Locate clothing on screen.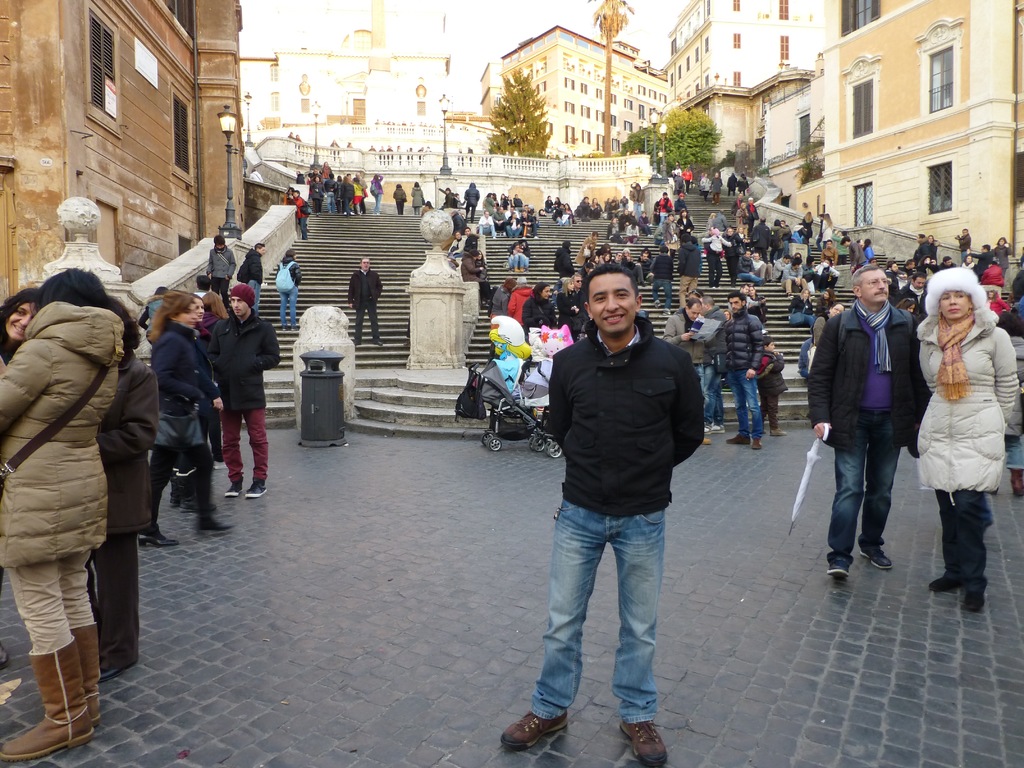
On screen at (x1=801, y1=216, x2=814, y2=244).
